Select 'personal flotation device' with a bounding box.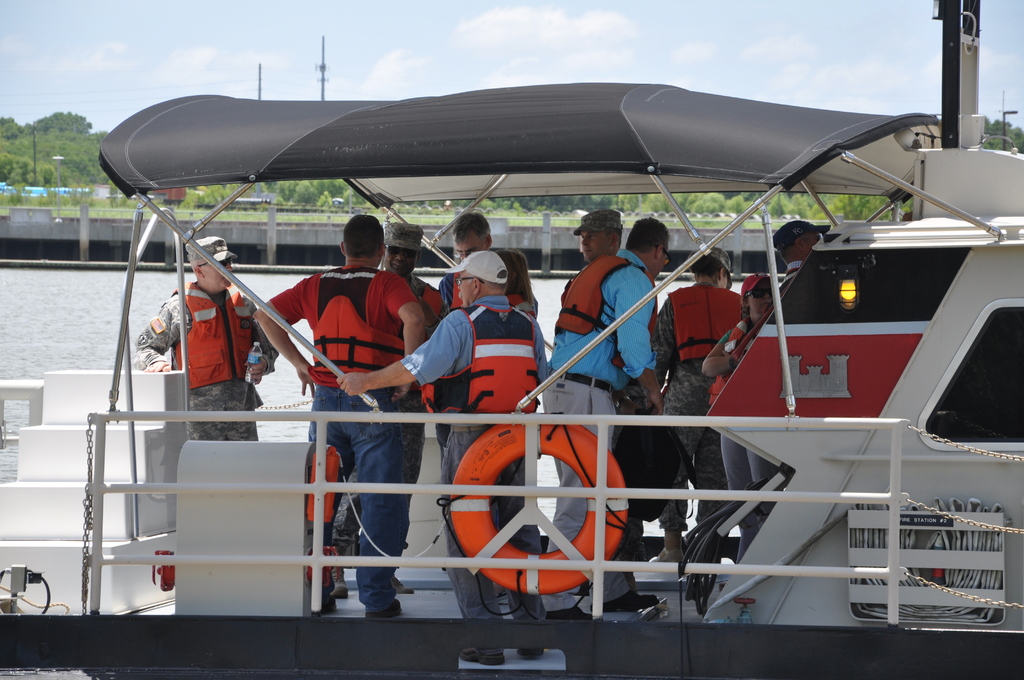
locate(168, 277, 263, 395).
